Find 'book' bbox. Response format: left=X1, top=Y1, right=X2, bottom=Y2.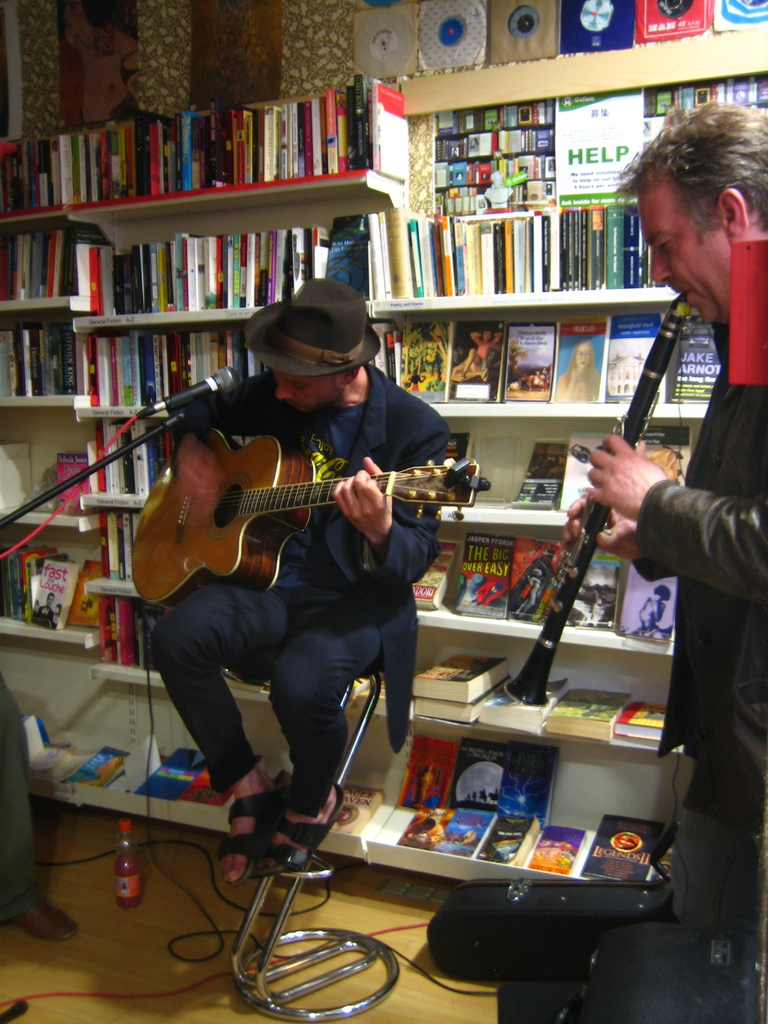
left=454, top=534, right=517, bottom=616.
